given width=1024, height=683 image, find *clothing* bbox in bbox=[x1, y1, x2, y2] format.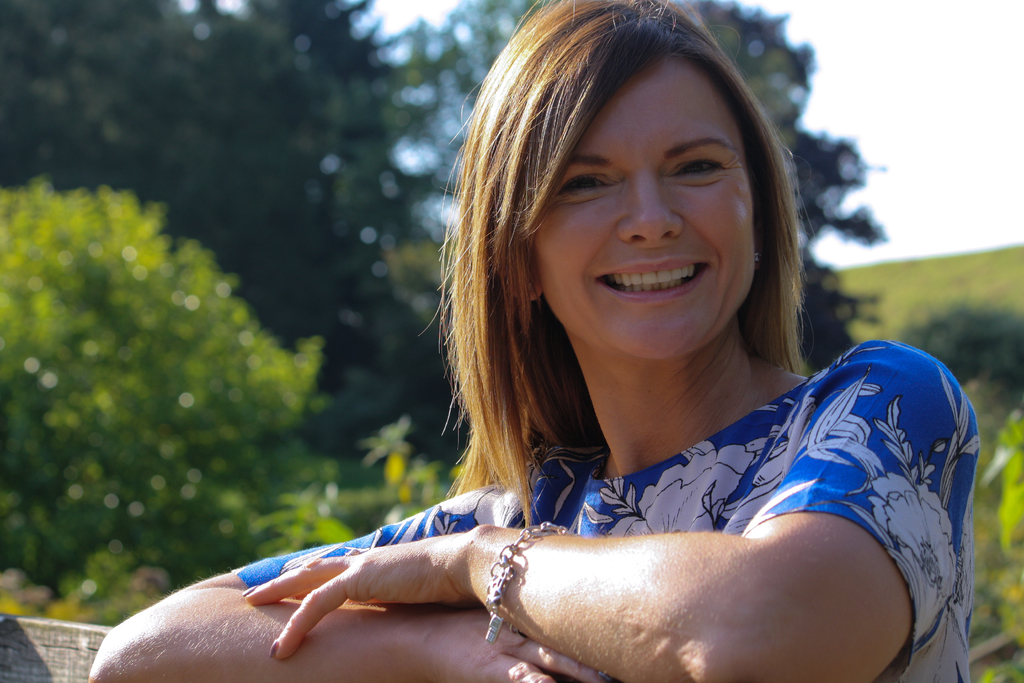
bbox=[231, 340, 988, 682].
